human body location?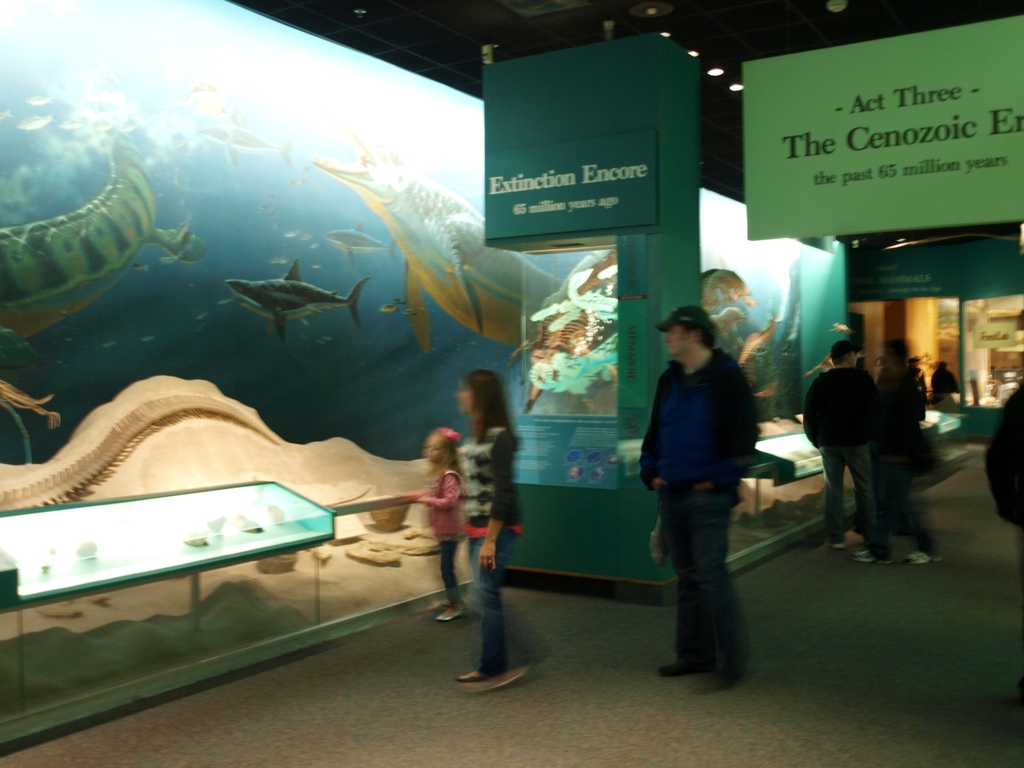
(x1=463, y1=373, x2=520, y2=674)
